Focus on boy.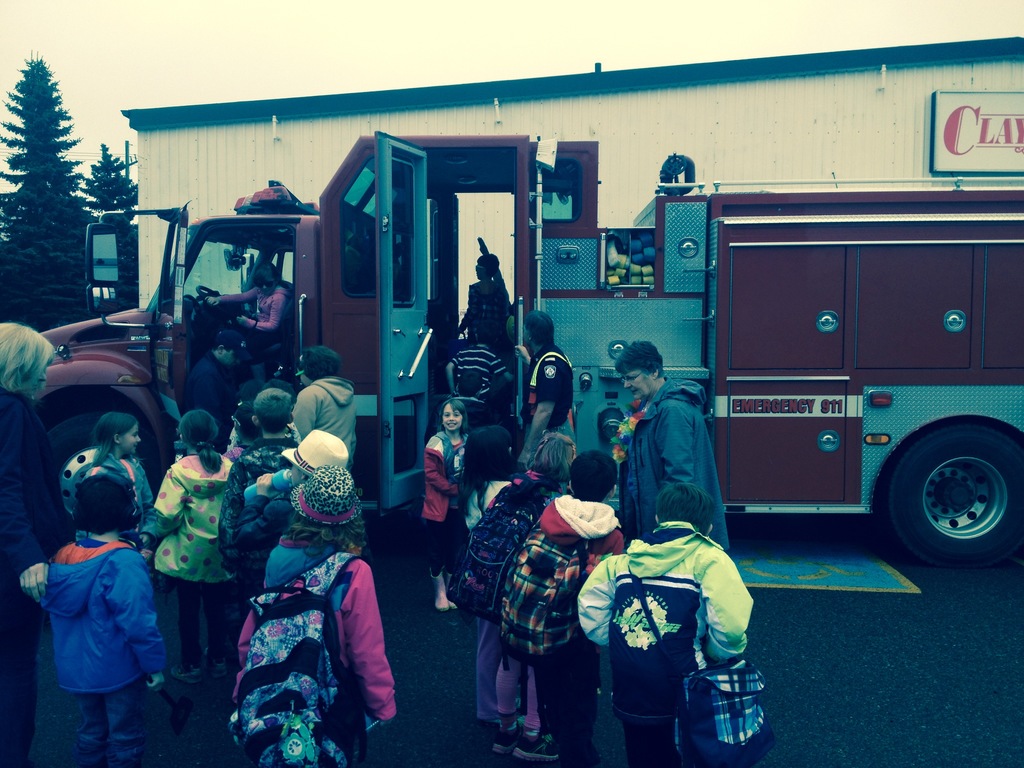
Focused at 443/325/516/424.
